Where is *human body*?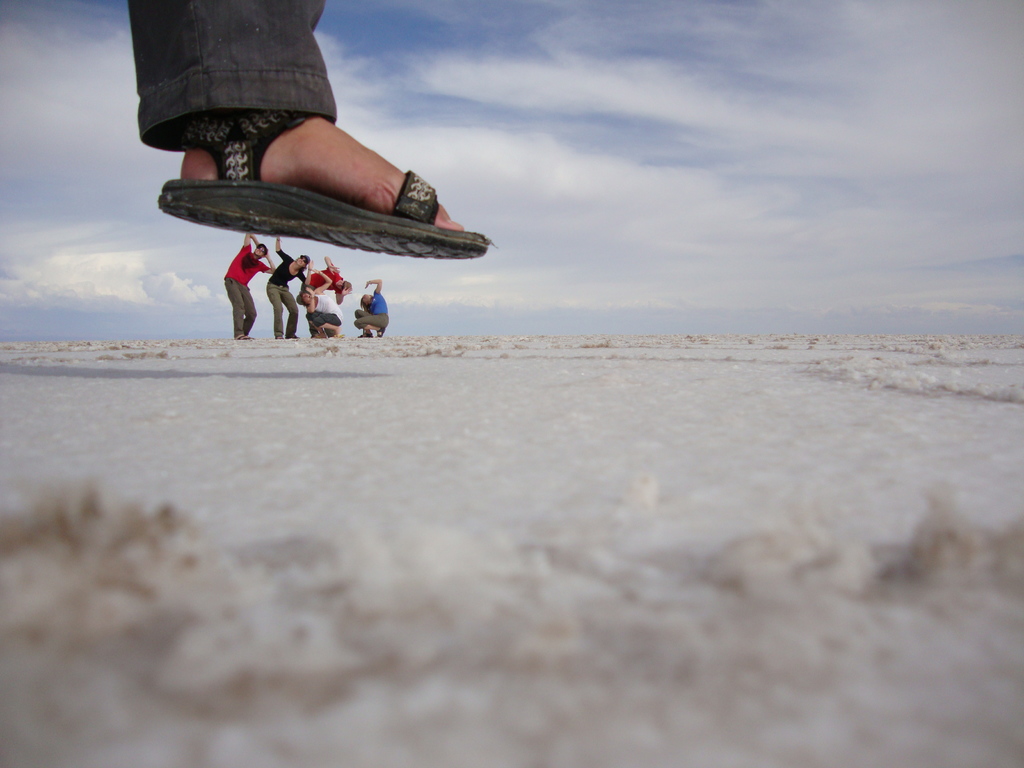
crop(123, 0, 486, 262).
